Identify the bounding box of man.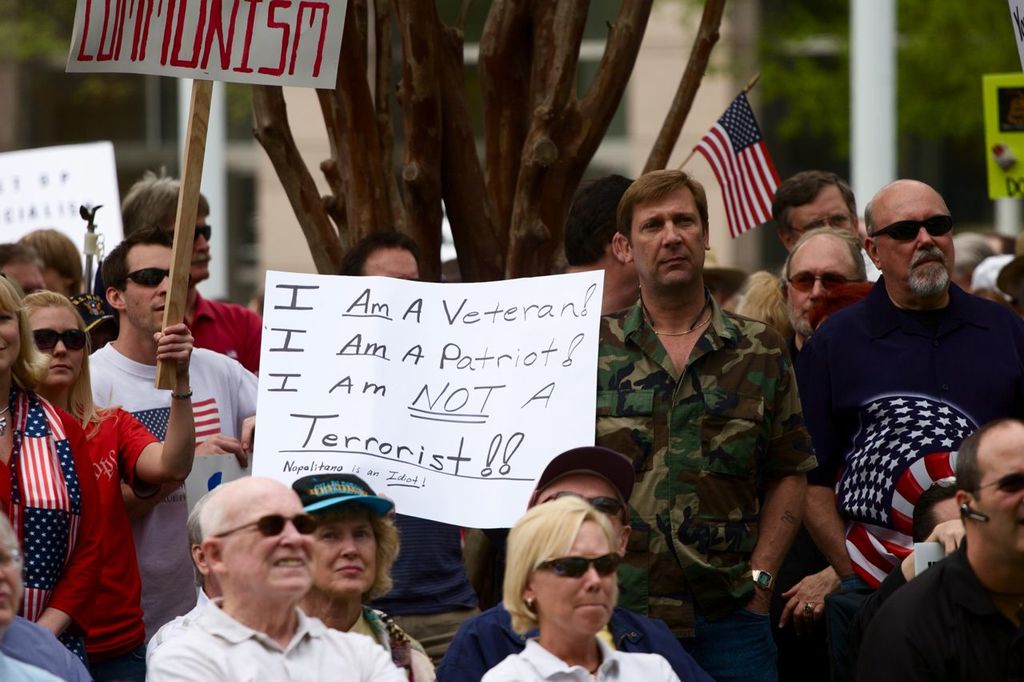
region(779, 177, 858, 254).
